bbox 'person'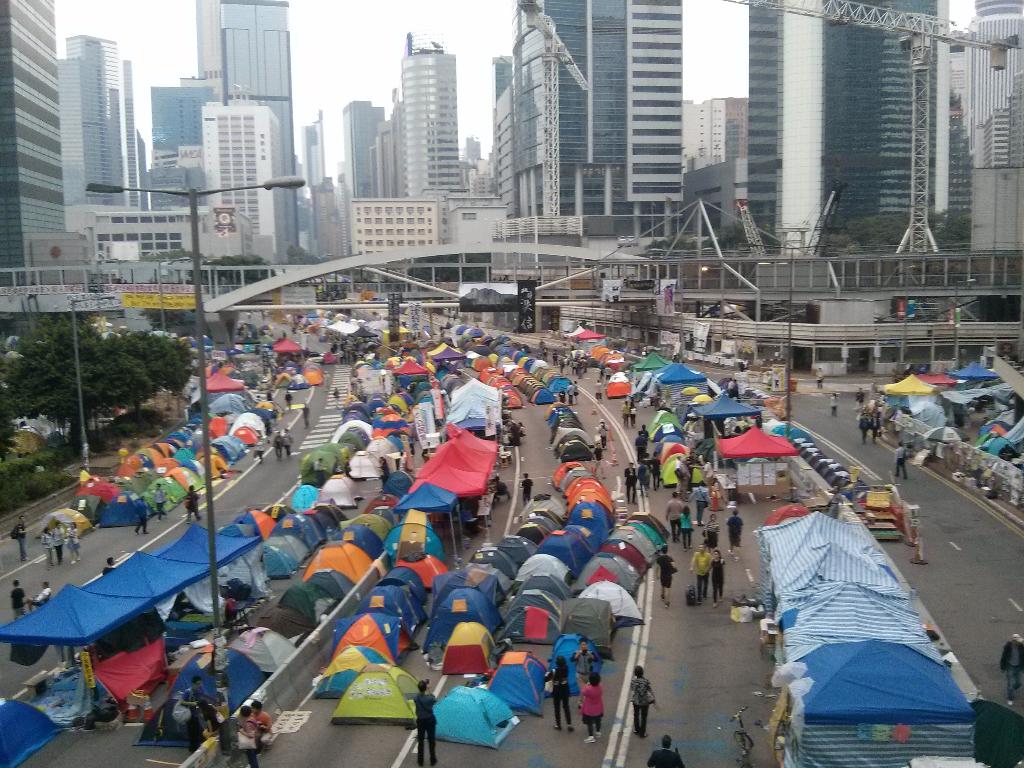
region(894, 436, 921, 481)
